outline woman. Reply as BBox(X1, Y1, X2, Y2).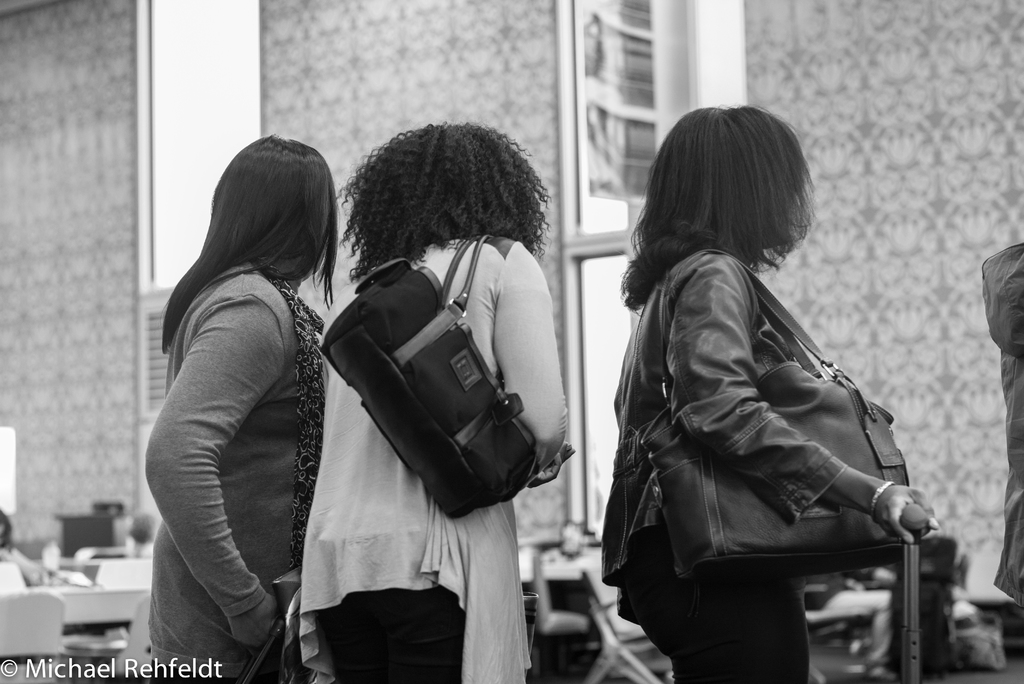
BBox(138, 117, 344, 683).
